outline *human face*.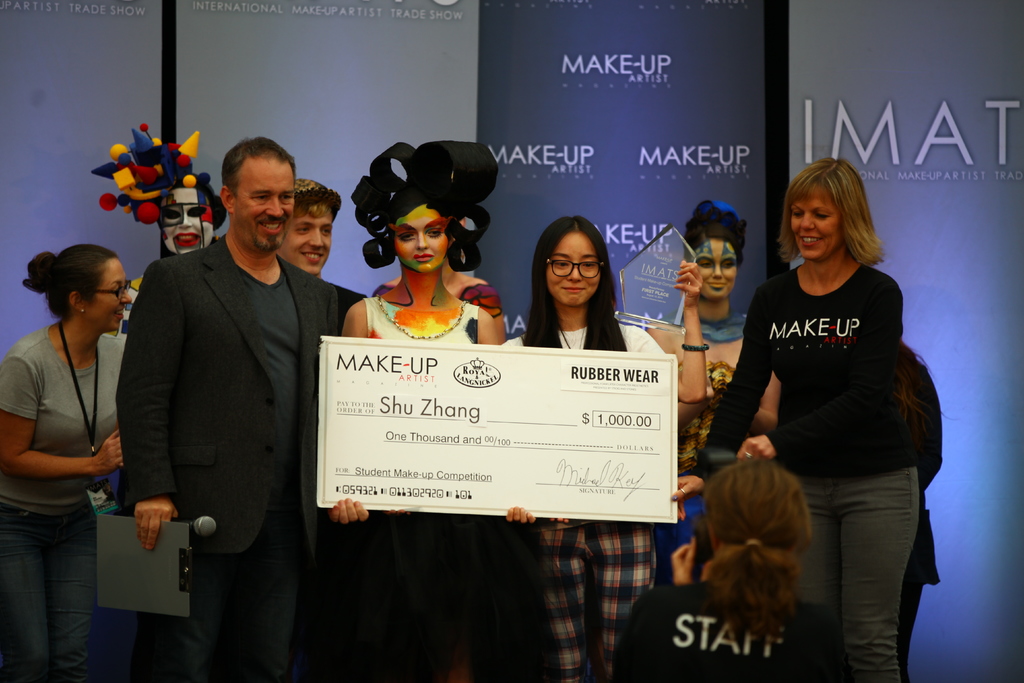
Outline: box(547, 235, 600, 302).
